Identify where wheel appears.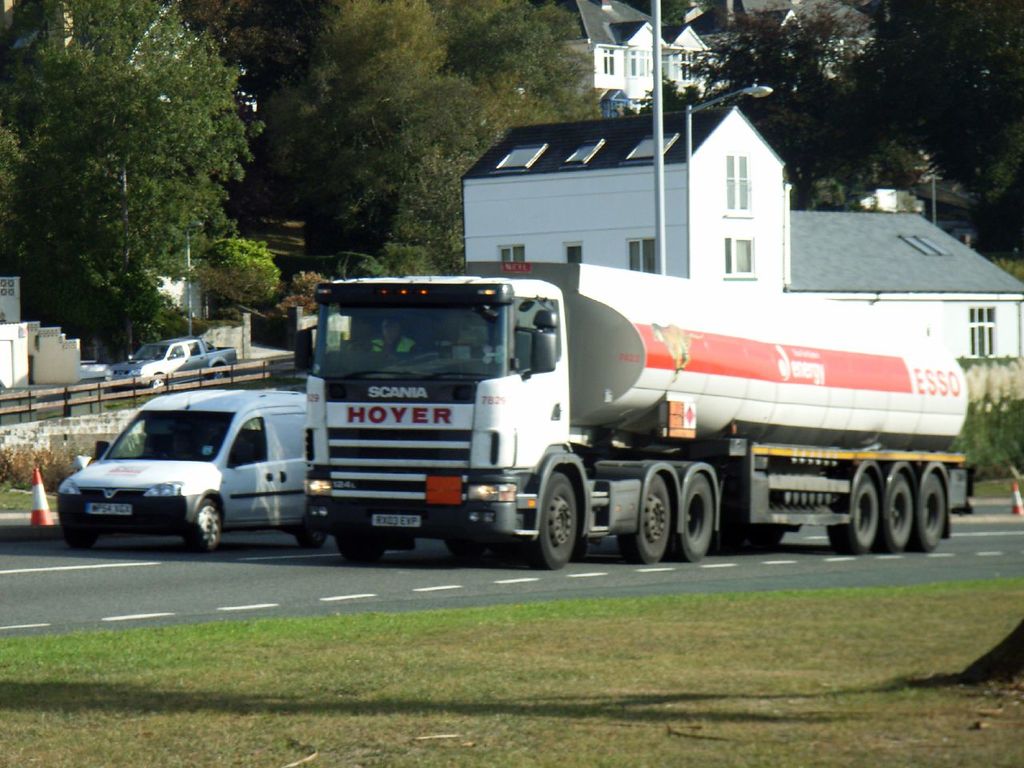
Appears at l=882, t=474, r=914, b=554.
